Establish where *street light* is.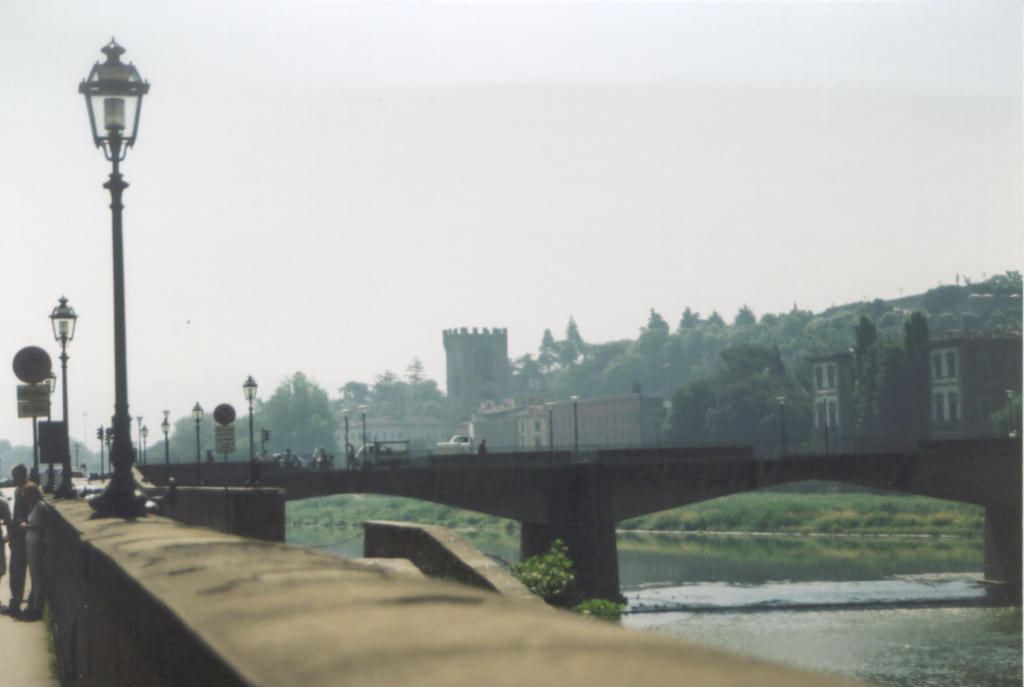
Established at crop(769, 395, 787, 456).
